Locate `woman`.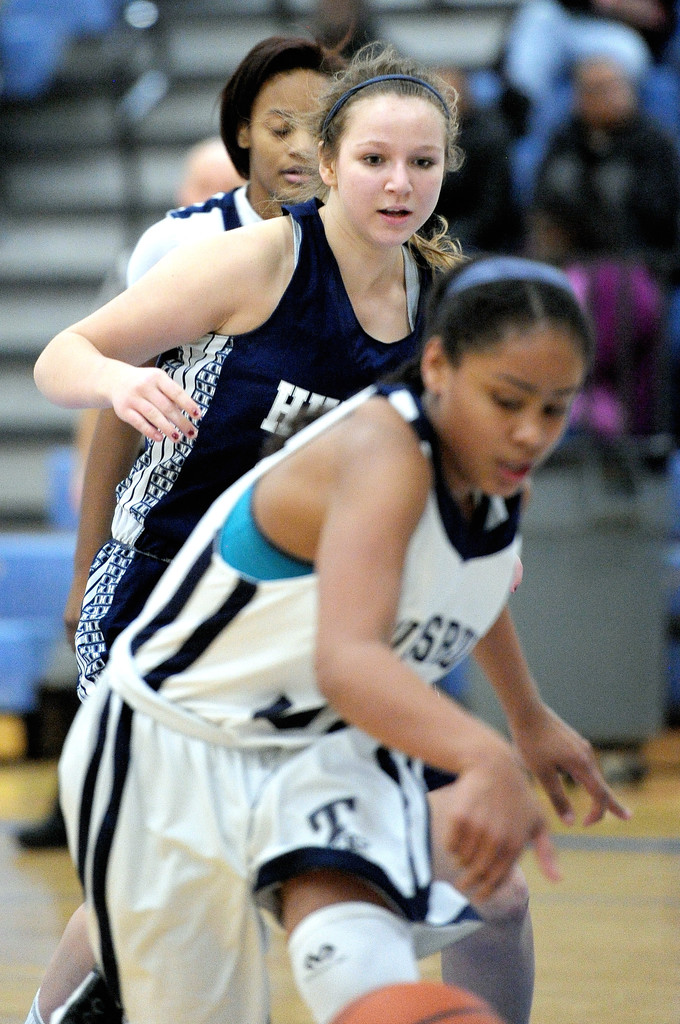
Bounding box: [left=56, top=240, right=602, bottom=1023].
